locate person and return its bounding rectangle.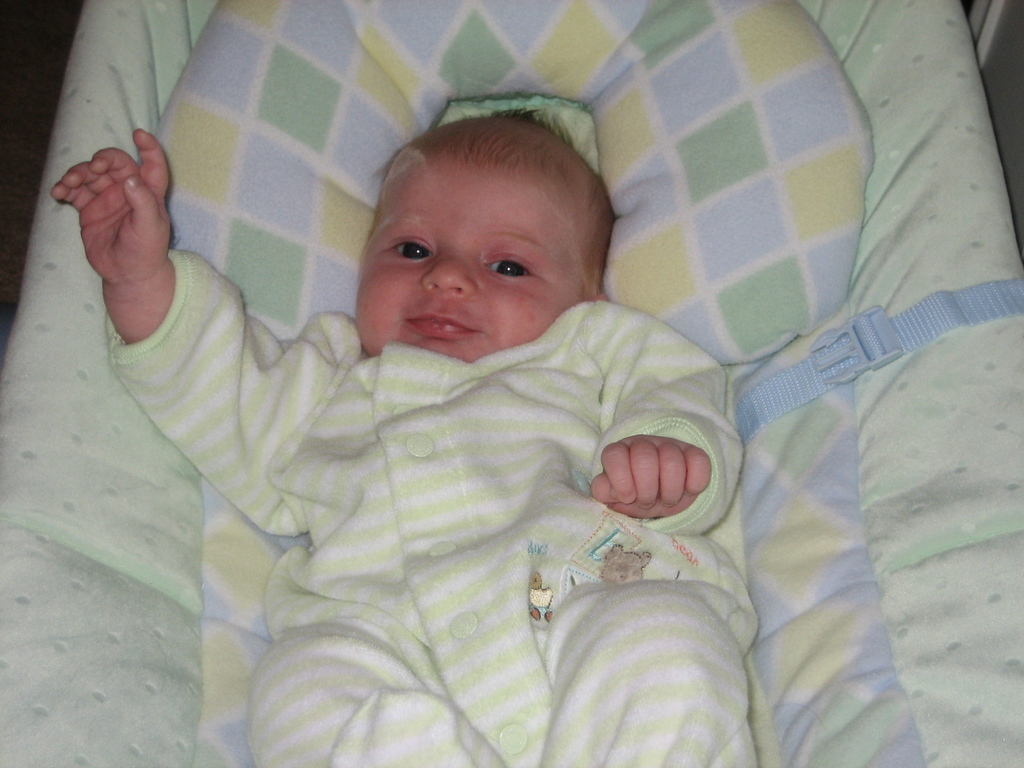
detection(52, 106, 778, 767).
